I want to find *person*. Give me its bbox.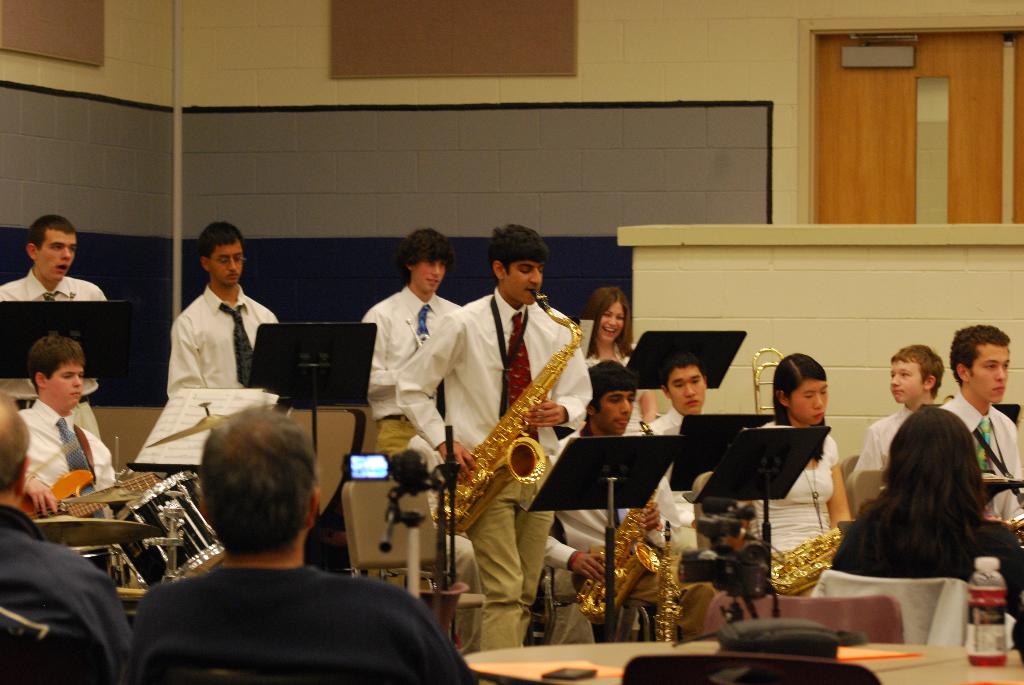
x1=110 y1=407 x2=404 y2=684.
